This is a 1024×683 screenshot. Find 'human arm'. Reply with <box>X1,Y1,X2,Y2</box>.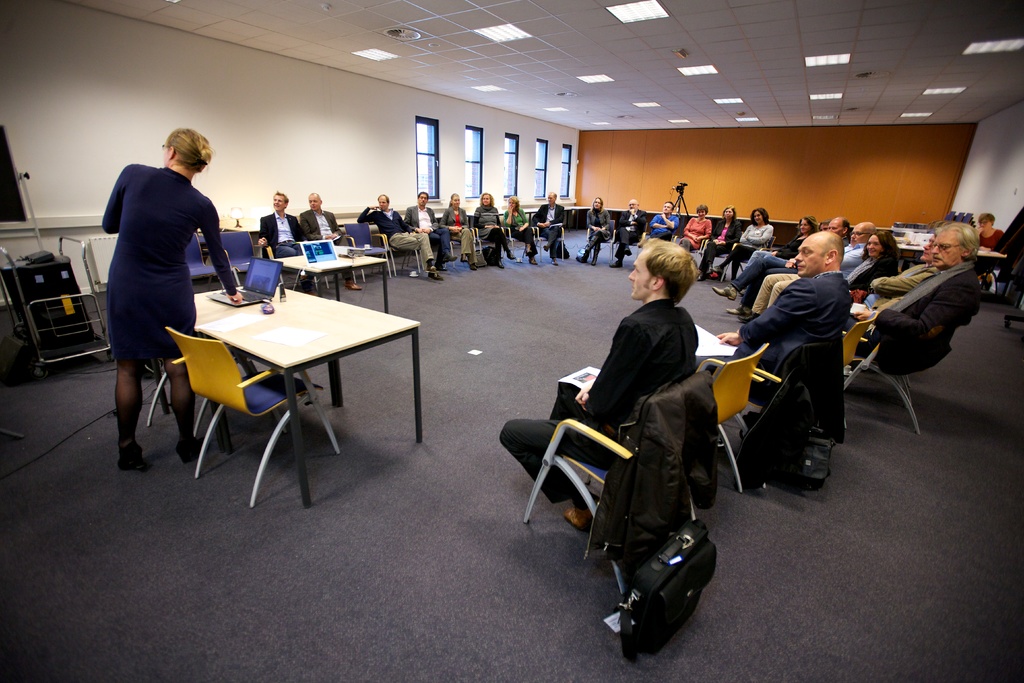
<box>618,208,637,229</box>.
